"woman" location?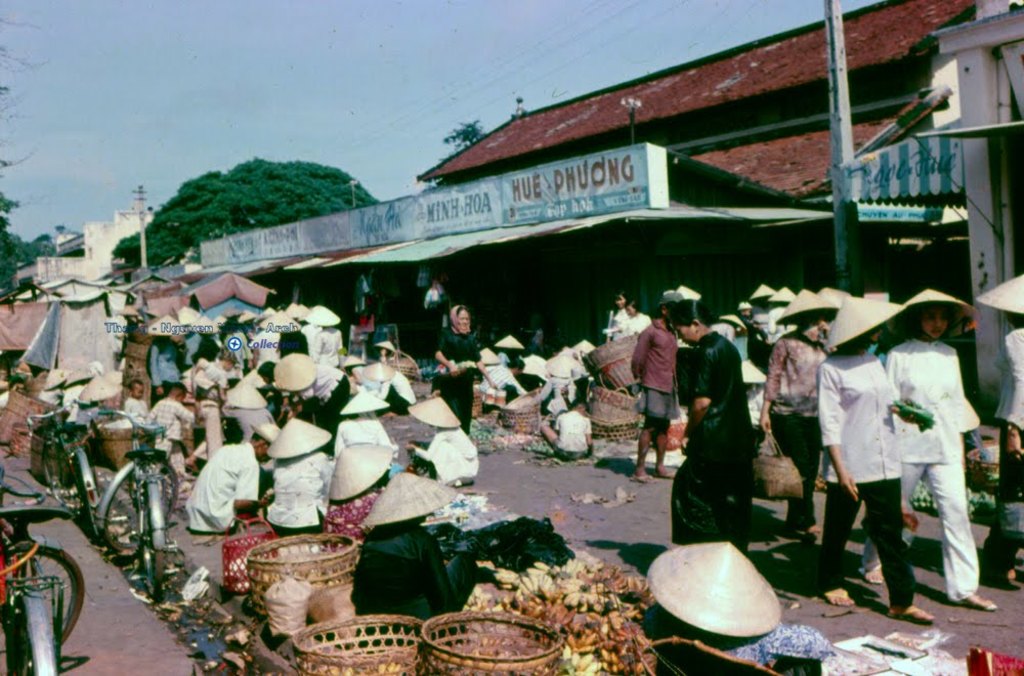
813 303 937 623
